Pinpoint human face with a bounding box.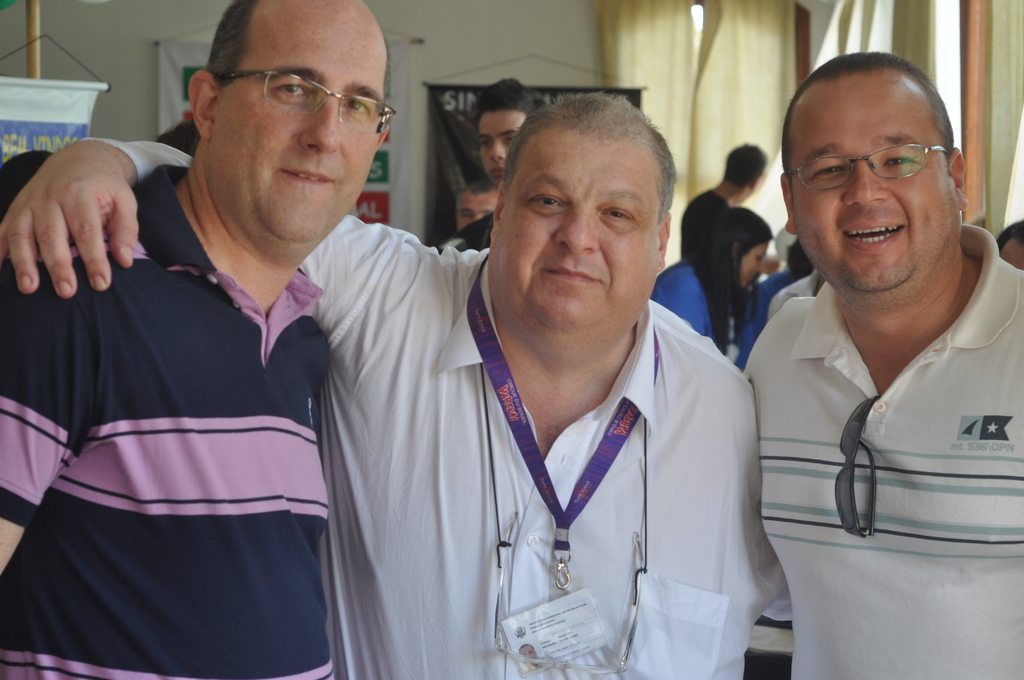
{"left": 488, "top": 125, "right": 658, "bottom": 341}.
